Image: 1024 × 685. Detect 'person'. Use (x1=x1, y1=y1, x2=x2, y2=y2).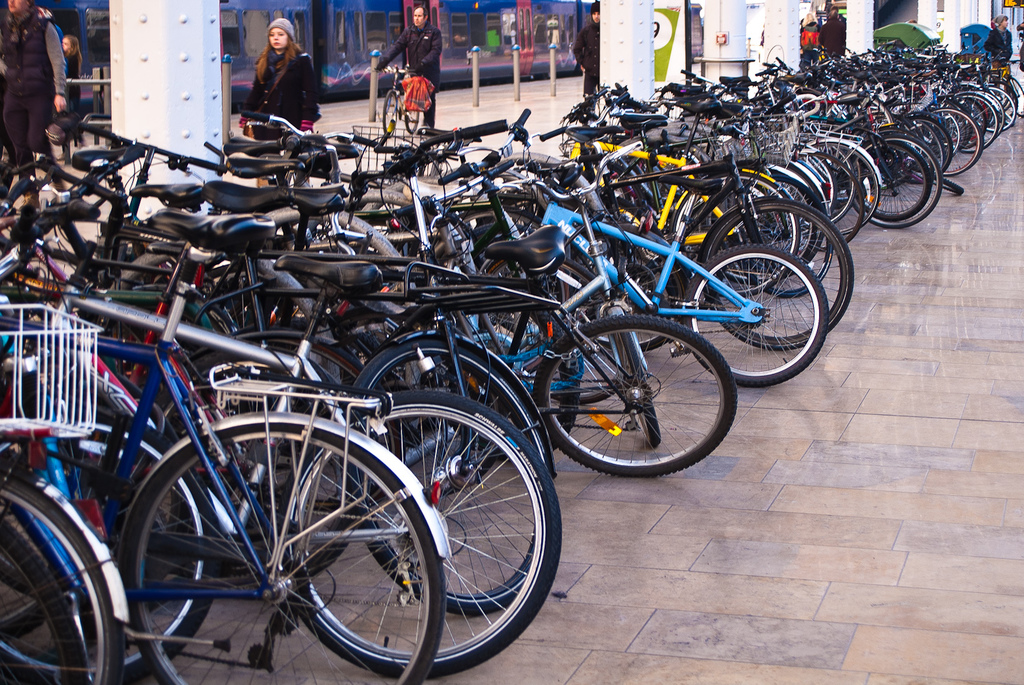
(x1=573, y1=1, x2=602, y2=99).
